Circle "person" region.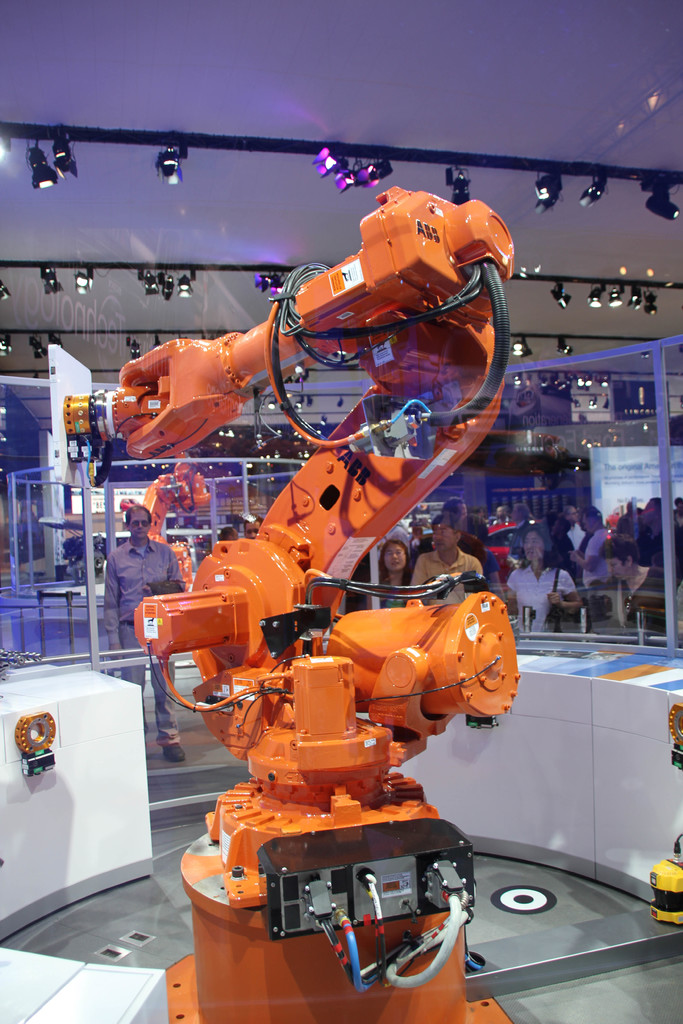
Region: (555,505,586,538).
